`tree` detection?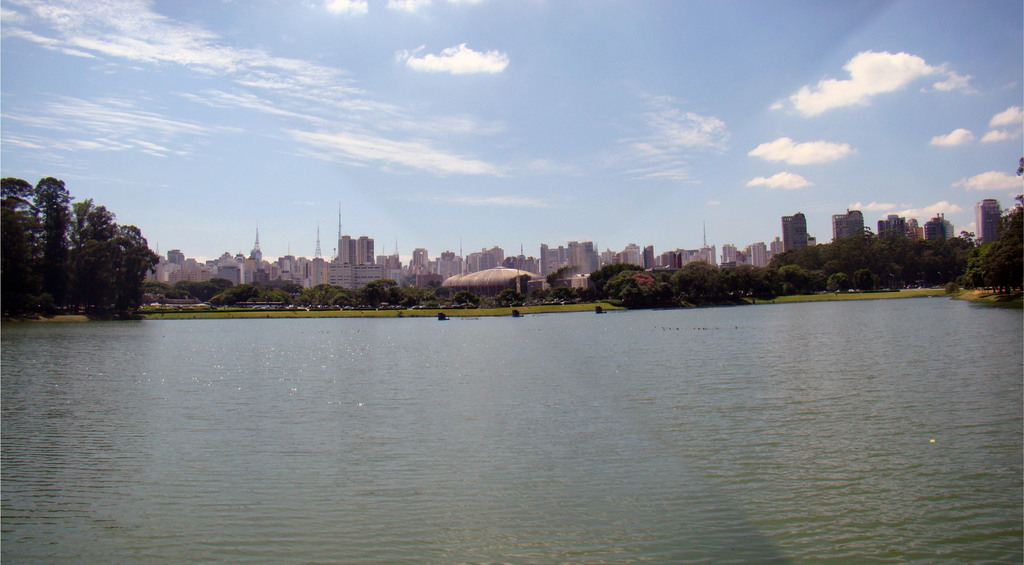
region(330, 290, 351, 303)
